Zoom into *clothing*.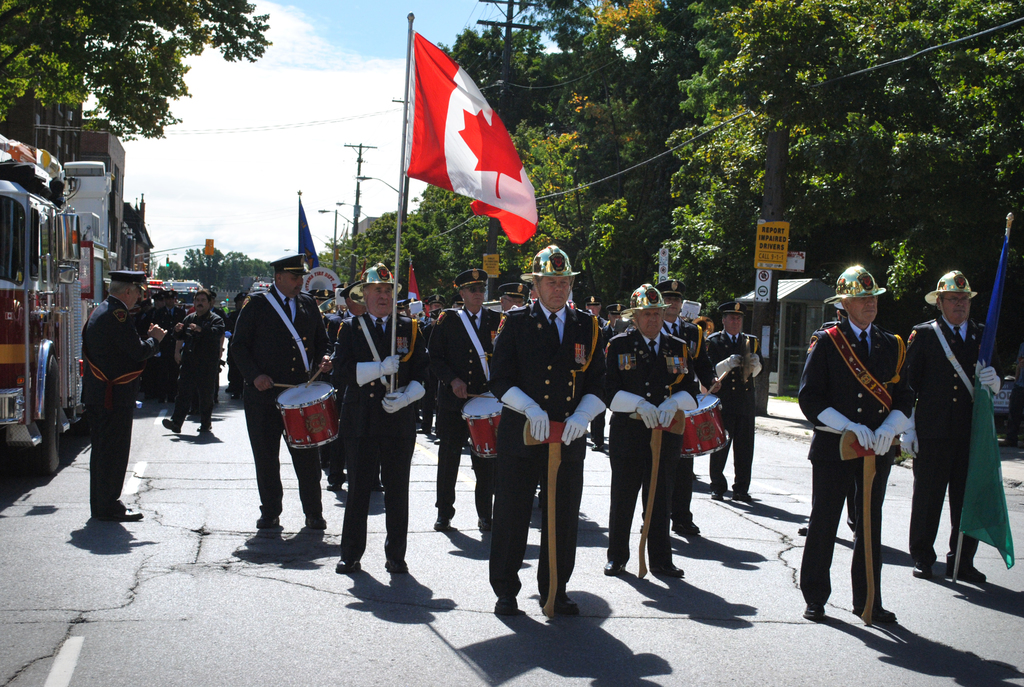
Zoom target: bbox=[793, 317, 916, 617].
